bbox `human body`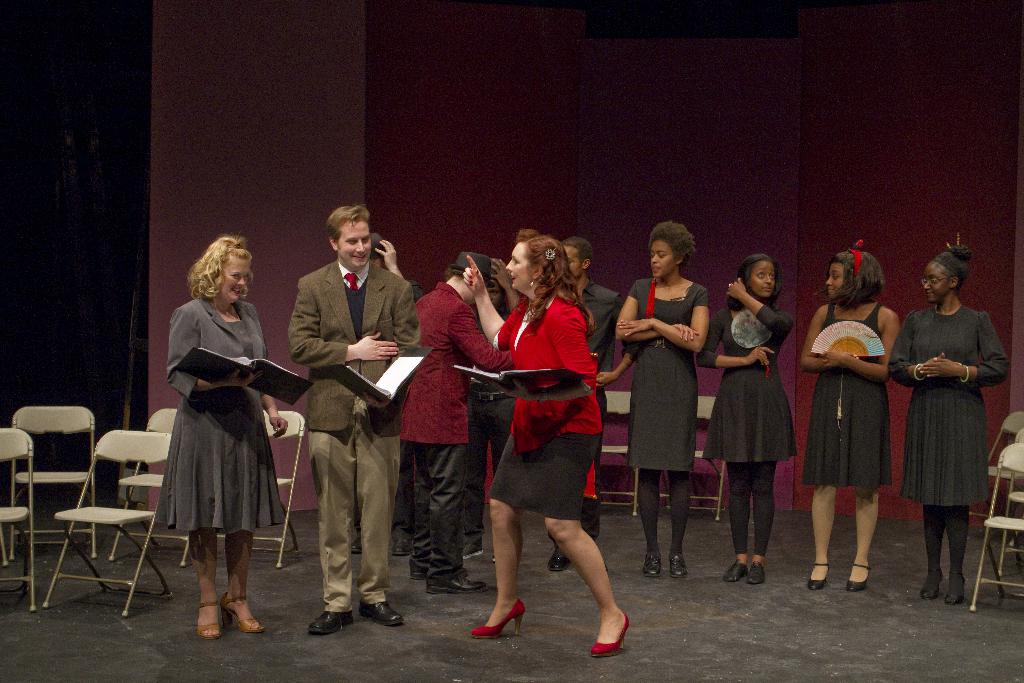
{"x1": 887, "y1": 247, "x2": 1005, "y2": 595}
